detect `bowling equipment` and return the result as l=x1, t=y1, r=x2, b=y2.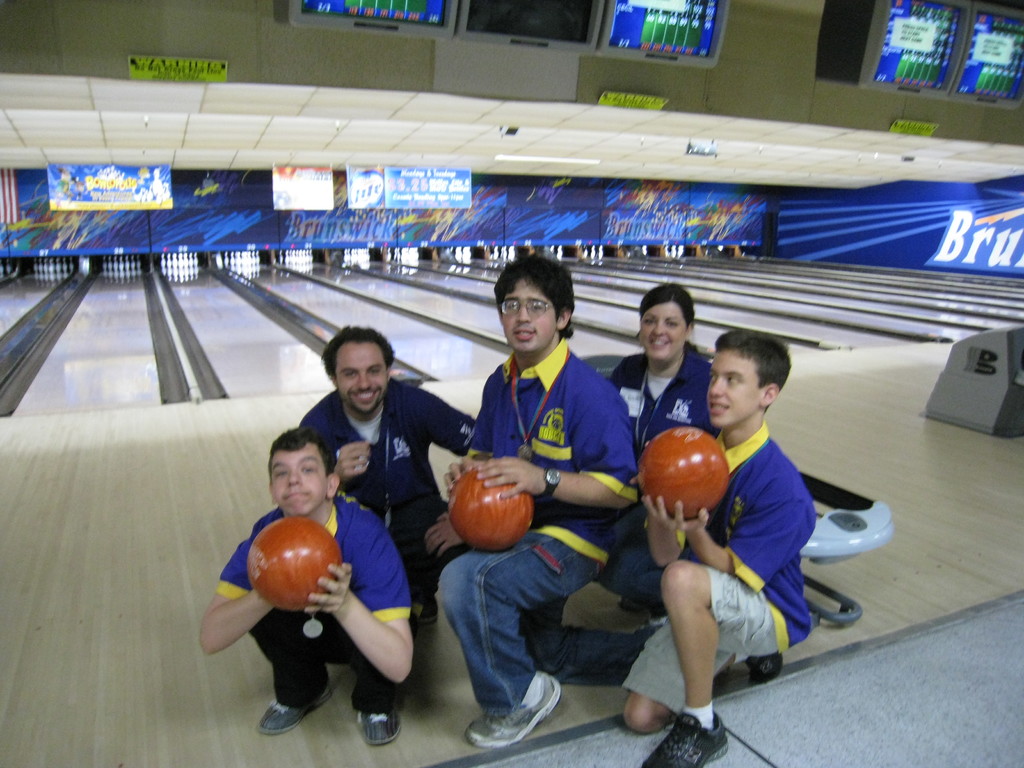
l=579, t=352, r=898, b=627.
